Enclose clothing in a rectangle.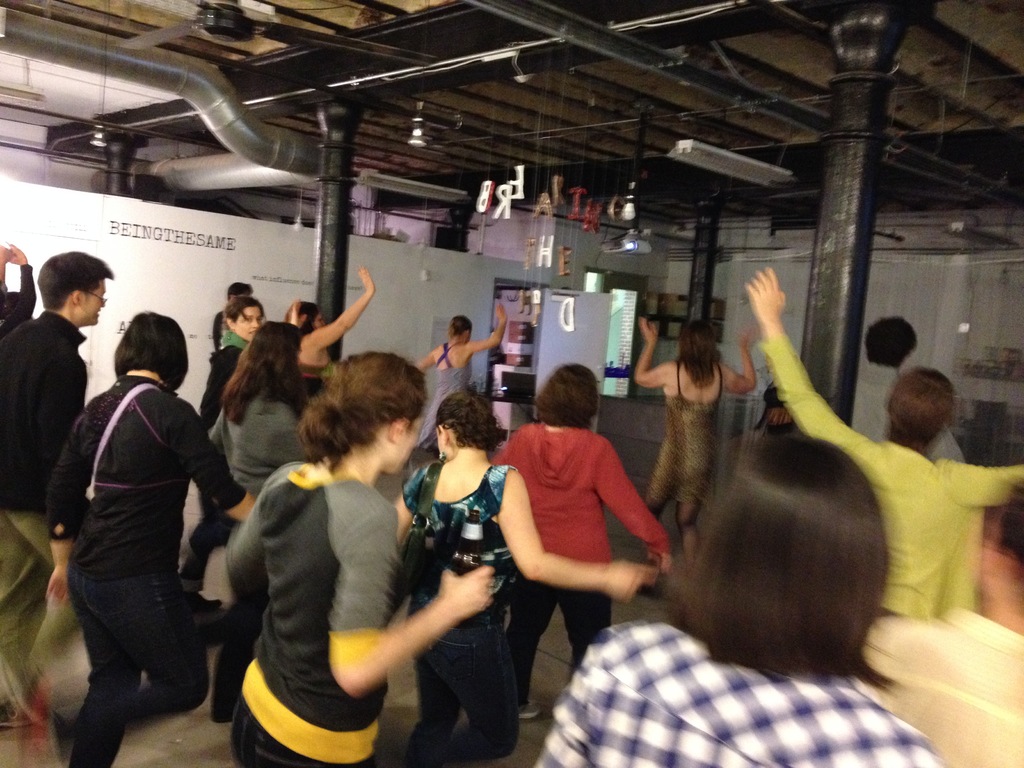
[652,362,726,534].
